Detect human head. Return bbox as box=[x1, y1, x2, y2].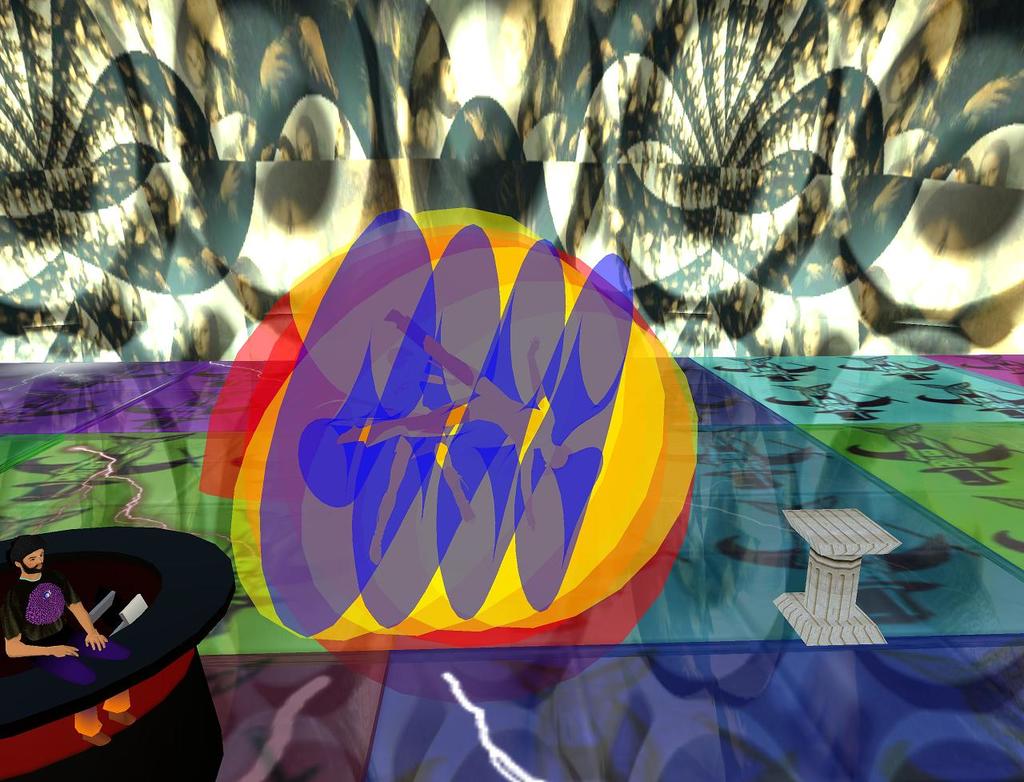
box=[13, 535, 46, 572].
